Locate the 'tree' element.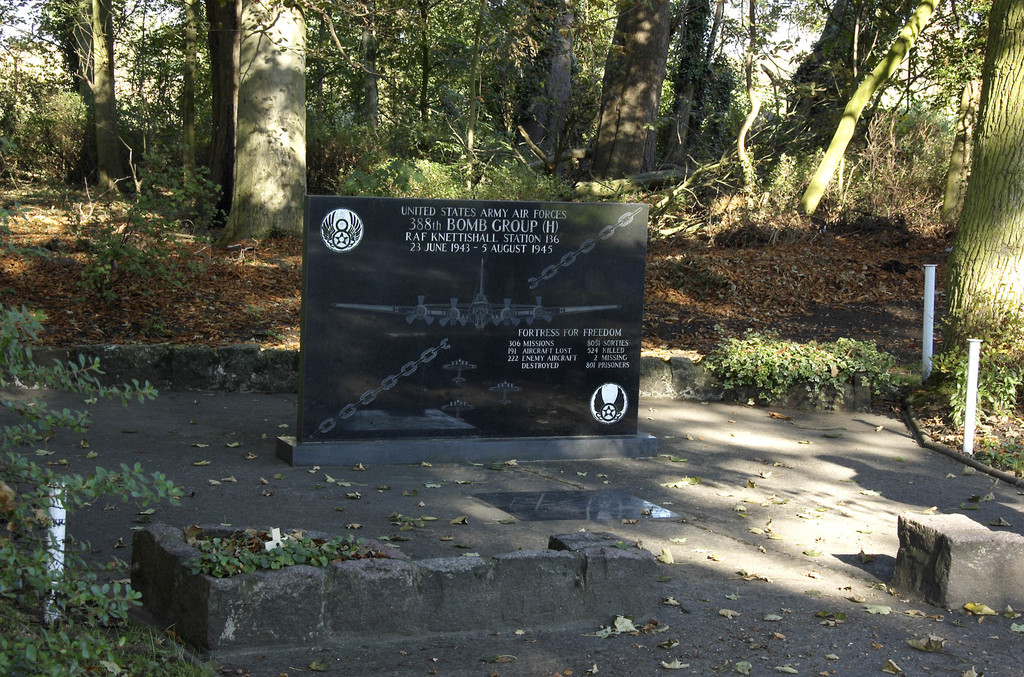
Element bbox: 71, 0, 383, 272.
